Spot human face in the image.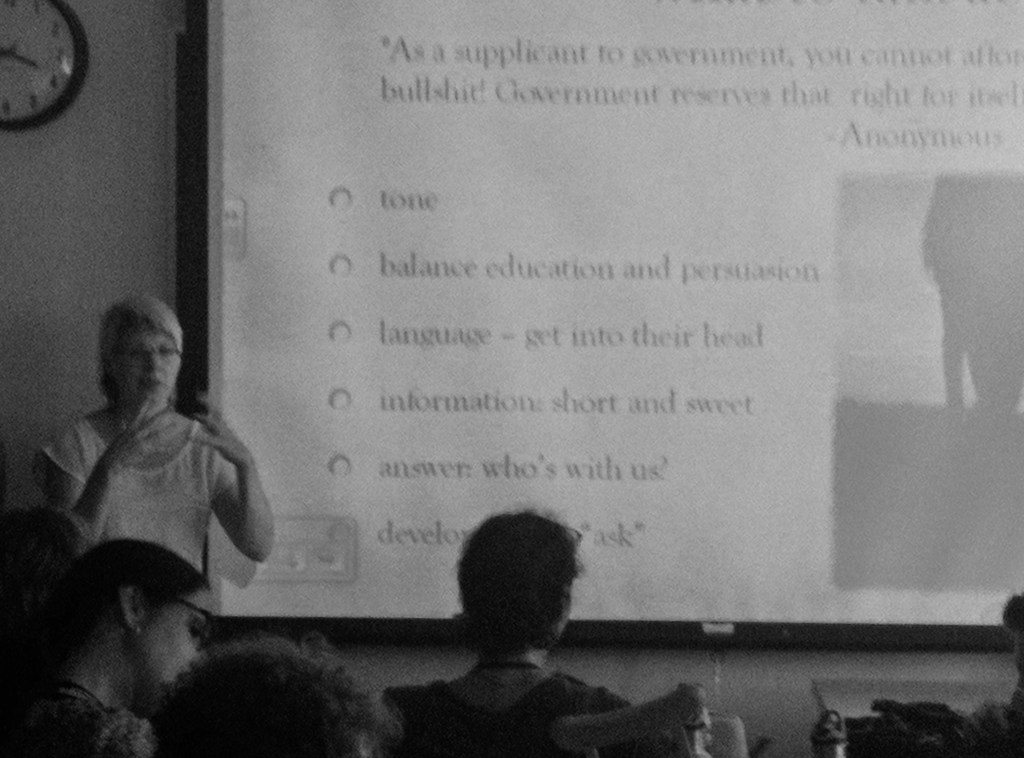
human face found at 132,592,212,703.
